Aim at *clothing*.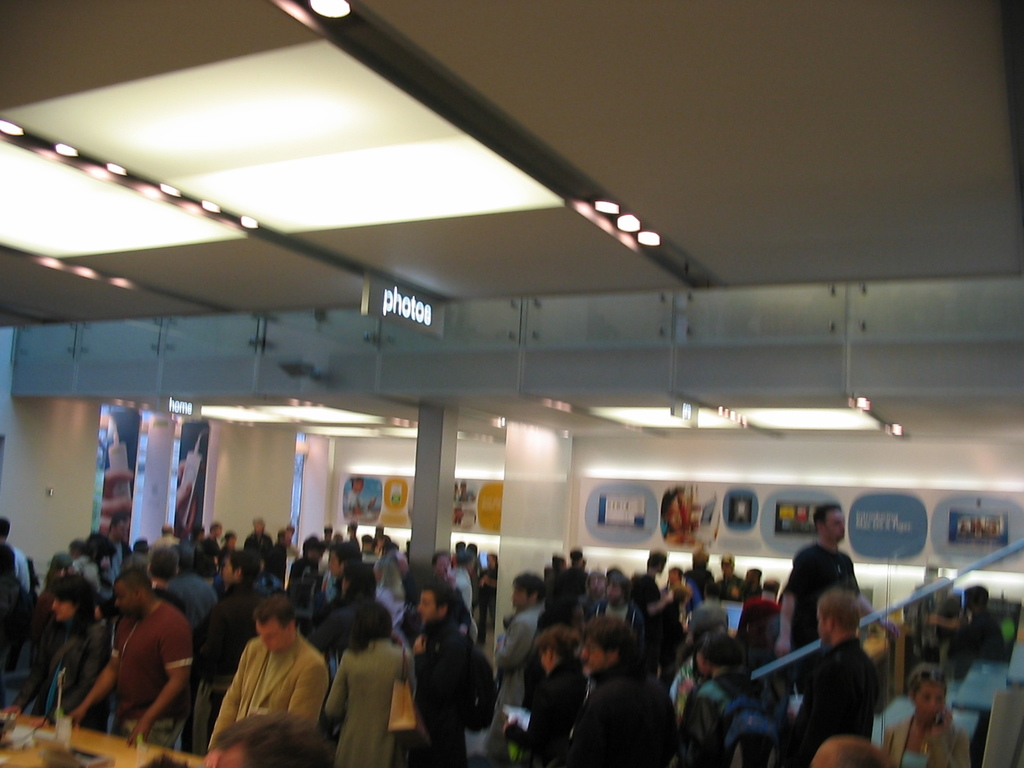
Aimed at {"left": 526, "top": 656, "right": 584, "bottom": 764}.
